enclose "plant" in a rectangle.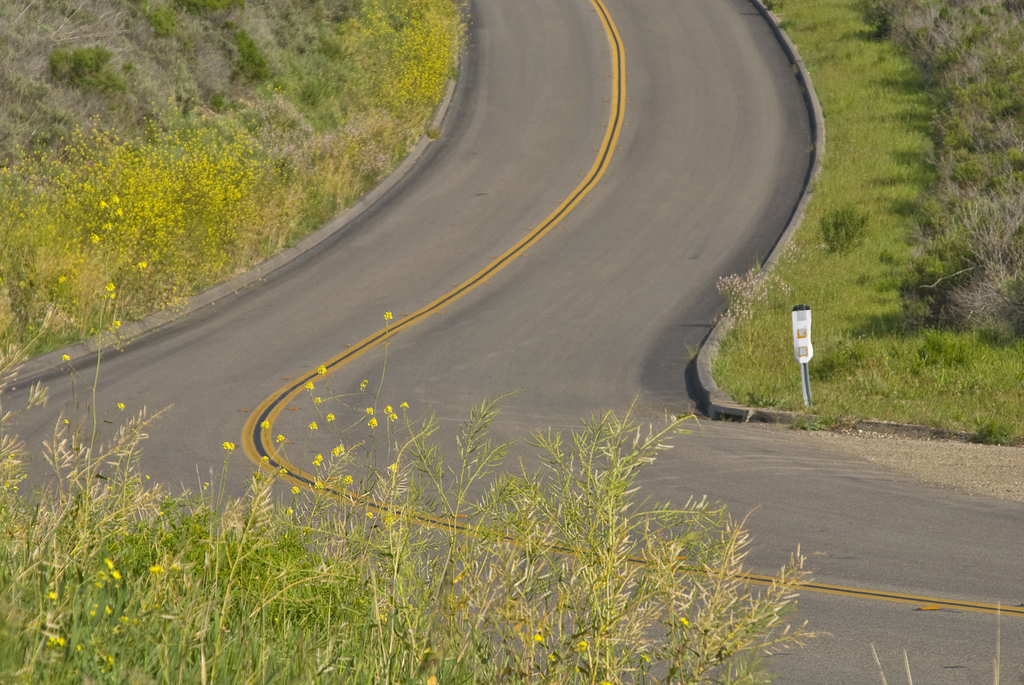
box(0, 0, 477, 357).
